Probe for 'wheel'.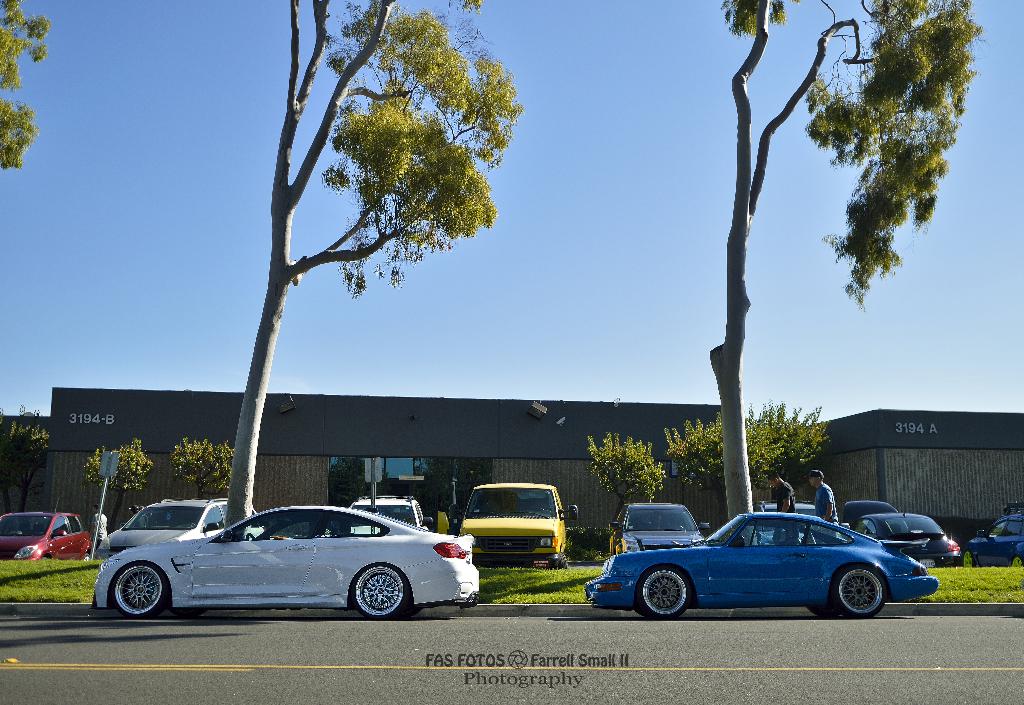
Probe result: detection(637, 567, 687, 621).
